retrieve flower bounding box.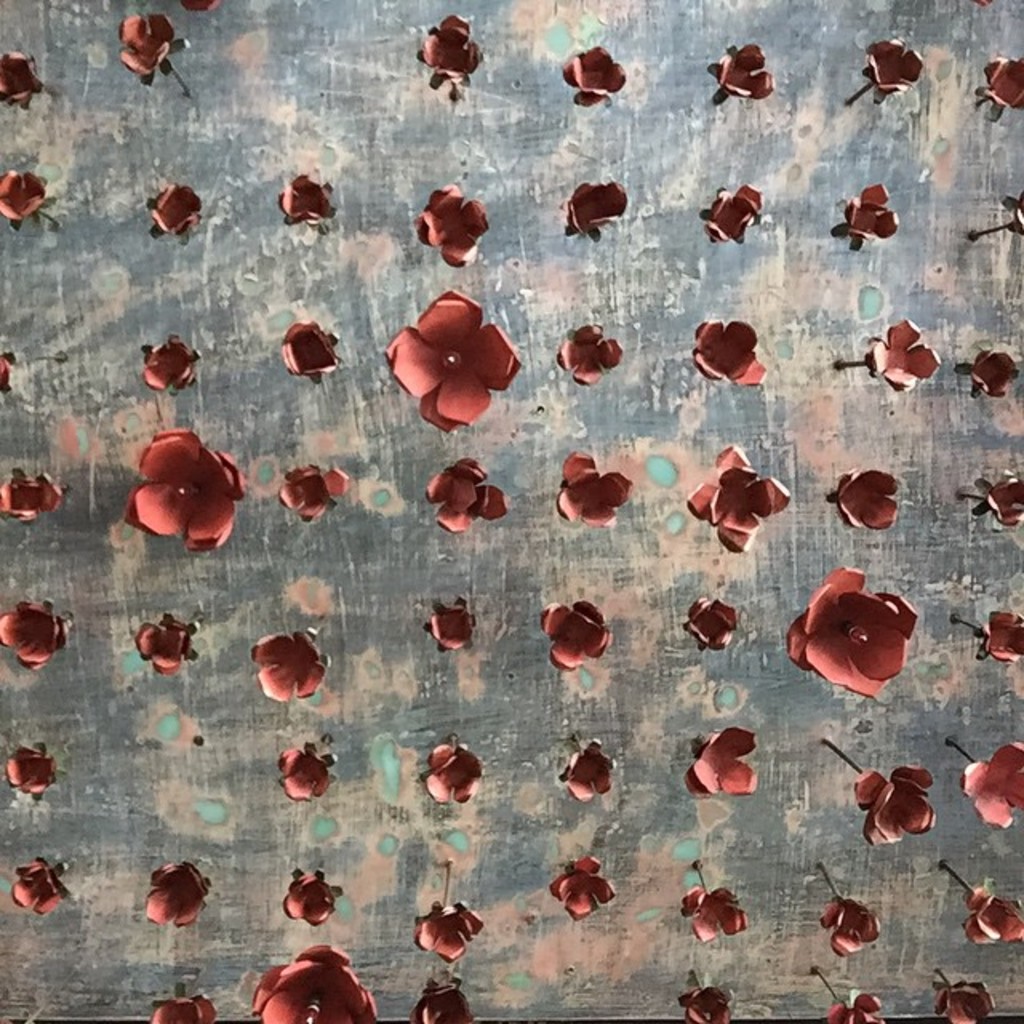
Bounding box: [left=554, top=446, right=630, bottom=530].
